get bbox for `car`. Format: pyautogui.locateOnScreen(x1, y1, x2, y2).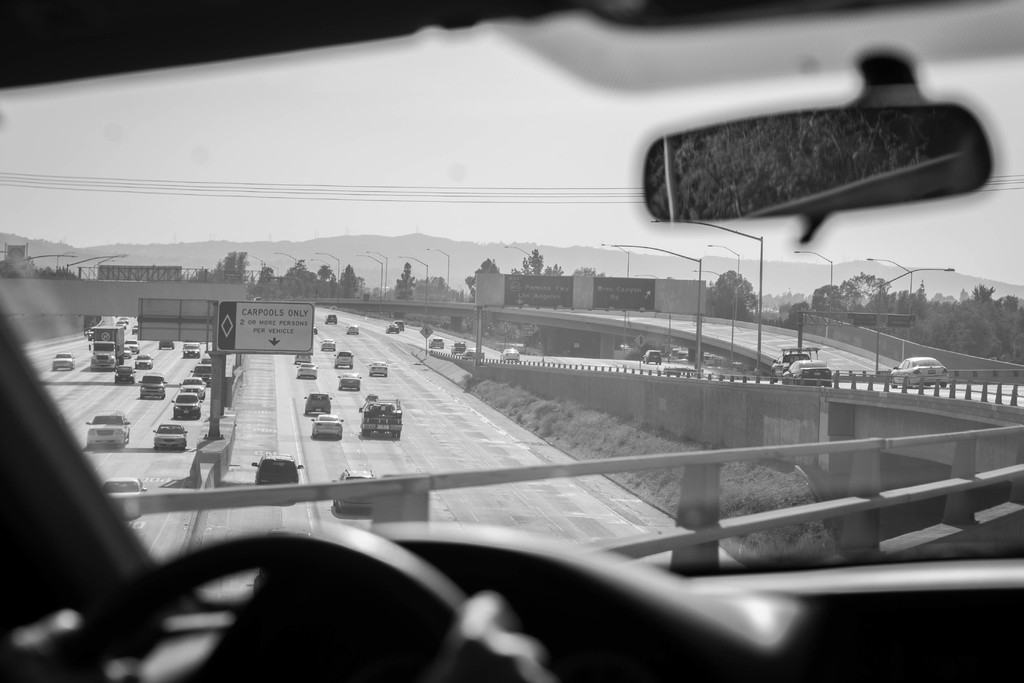
pyautogui.locateOnScreen(154, 421, 187, 450).
